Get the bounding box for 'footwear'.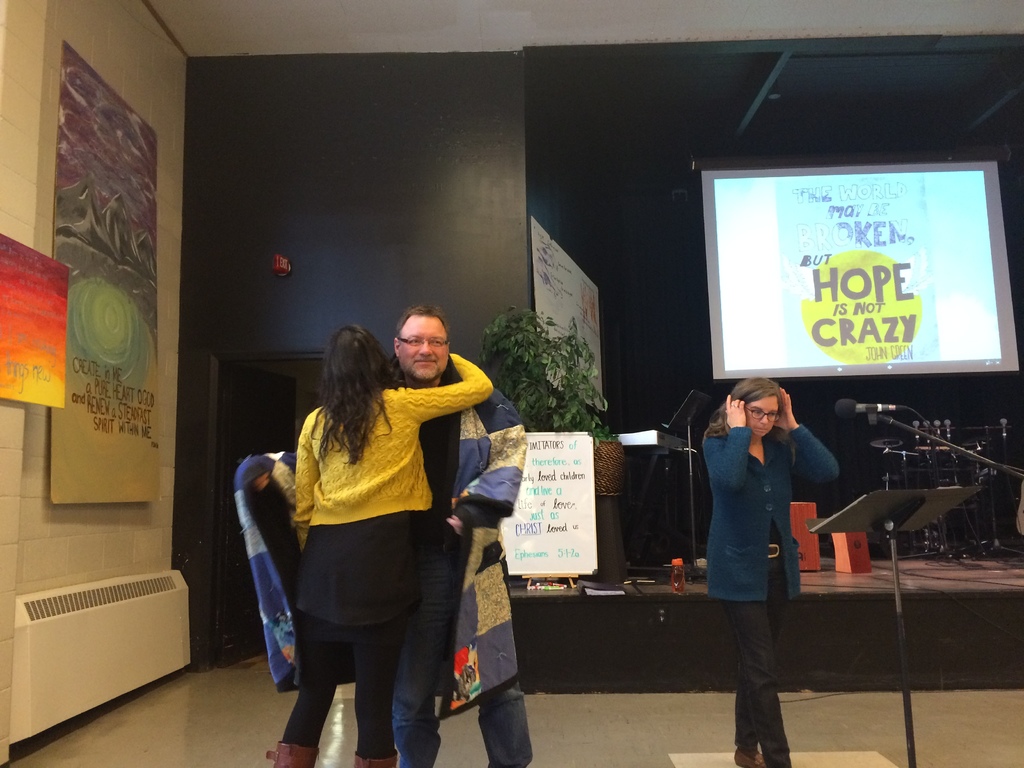
(x1=353, y1=751, x2=397, y2=767).
